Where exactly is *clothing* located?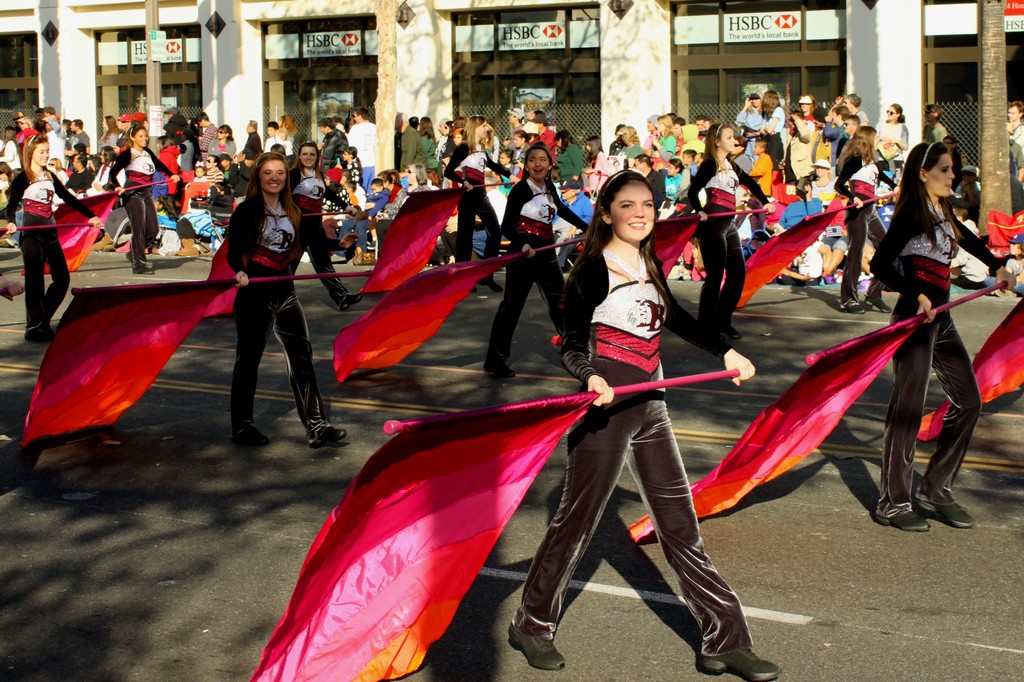
Its bounding box is [751, 157, 774, 203].
